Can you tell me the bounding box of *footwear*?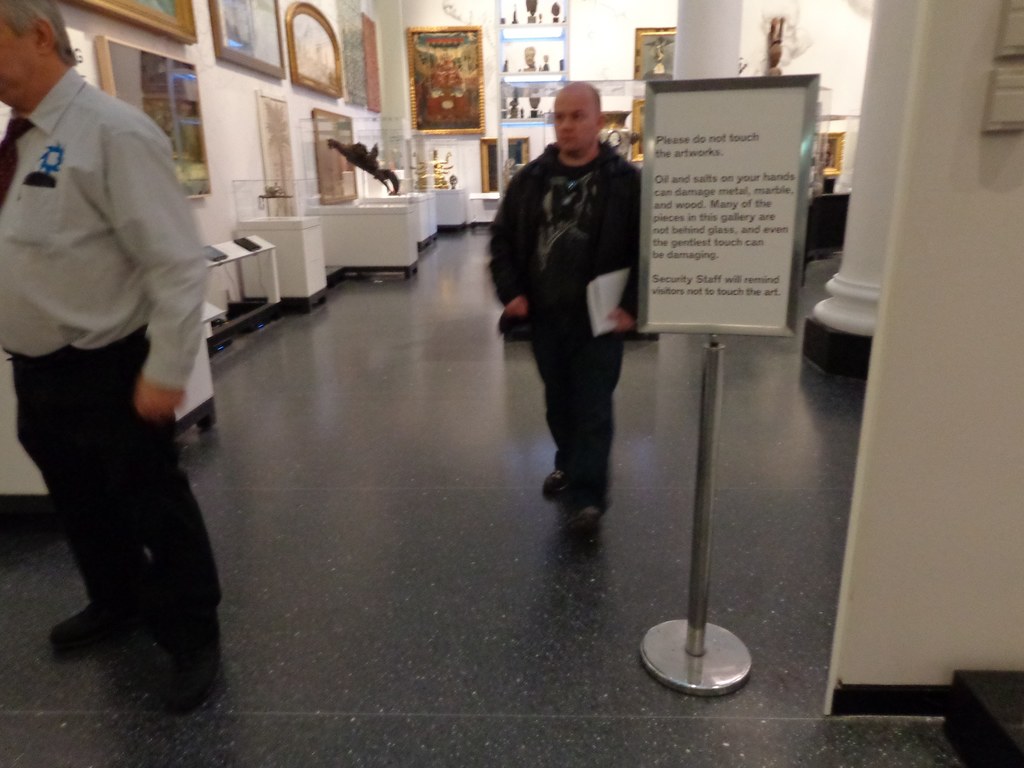
{"left": 569, "top": 511, "right": 602, "bottom": 538}.
